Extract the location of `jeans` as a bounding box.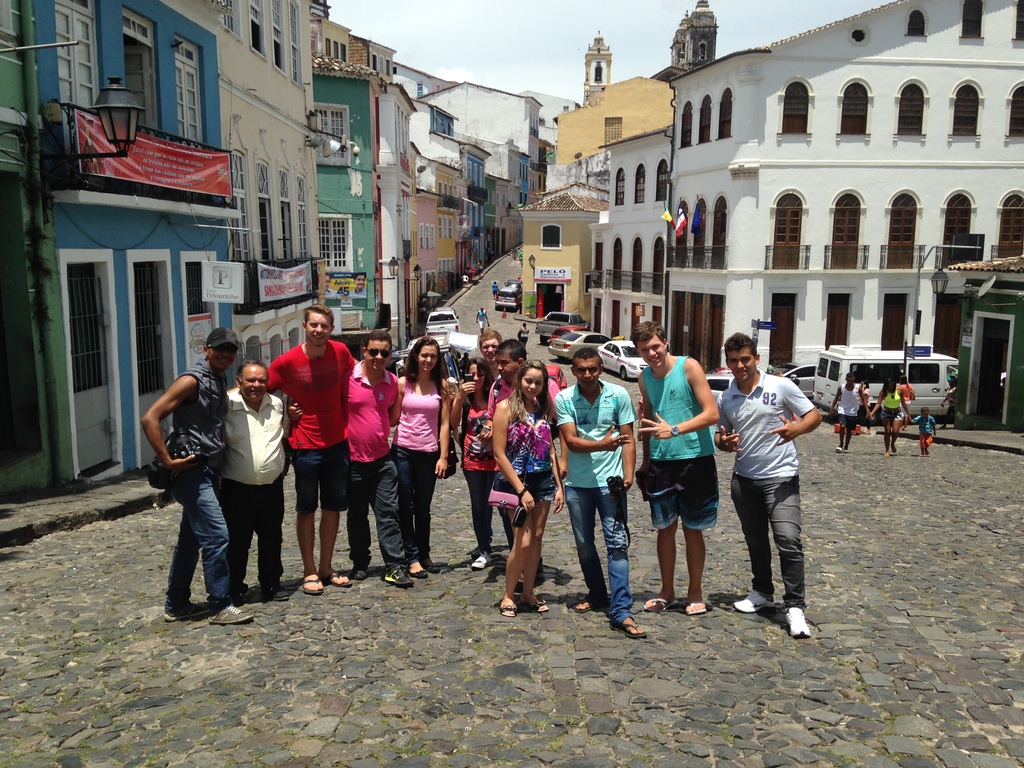
bbox=(460, 469, 513, 547).
